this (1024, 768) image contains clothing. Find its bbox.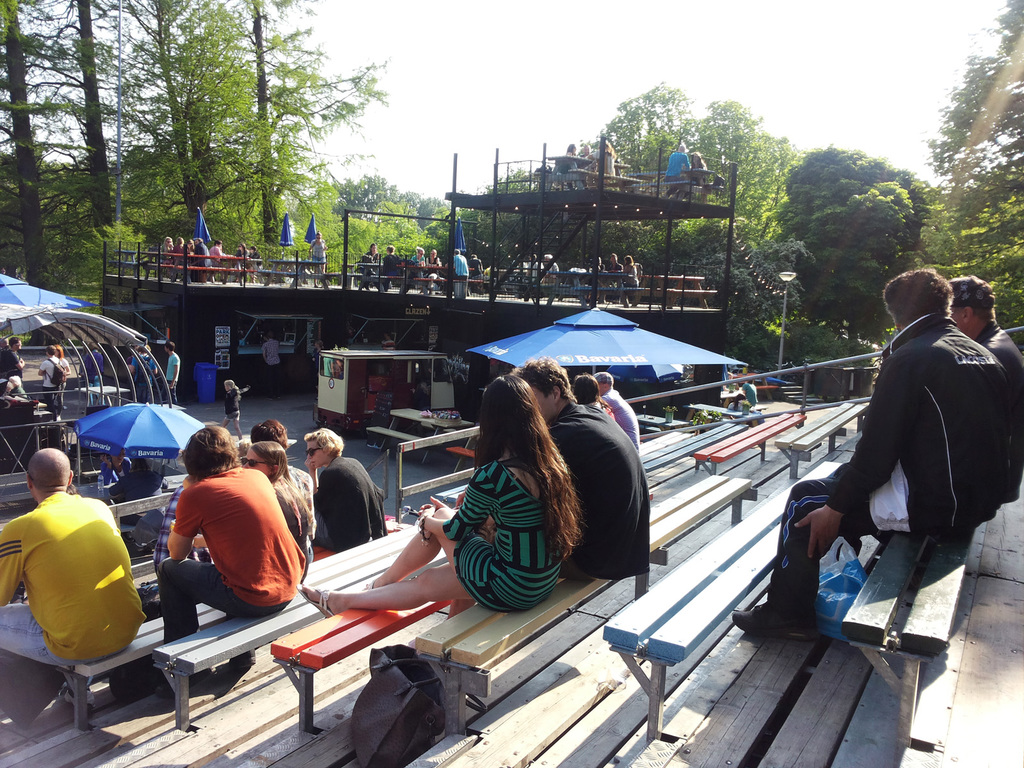
x1=425, y1=259, x2=438, y2=285.
